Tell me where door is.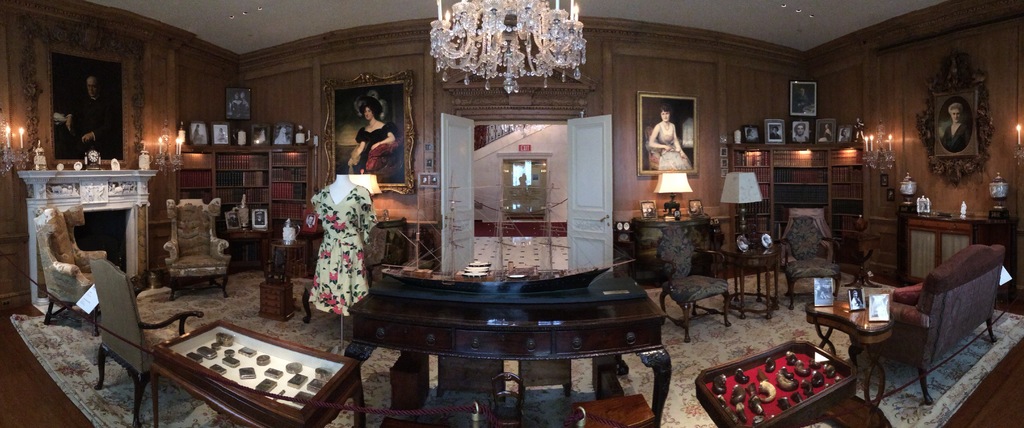
door is at {"x1": 560, "y1": 113, "x2": 614, "y2": 274}.
